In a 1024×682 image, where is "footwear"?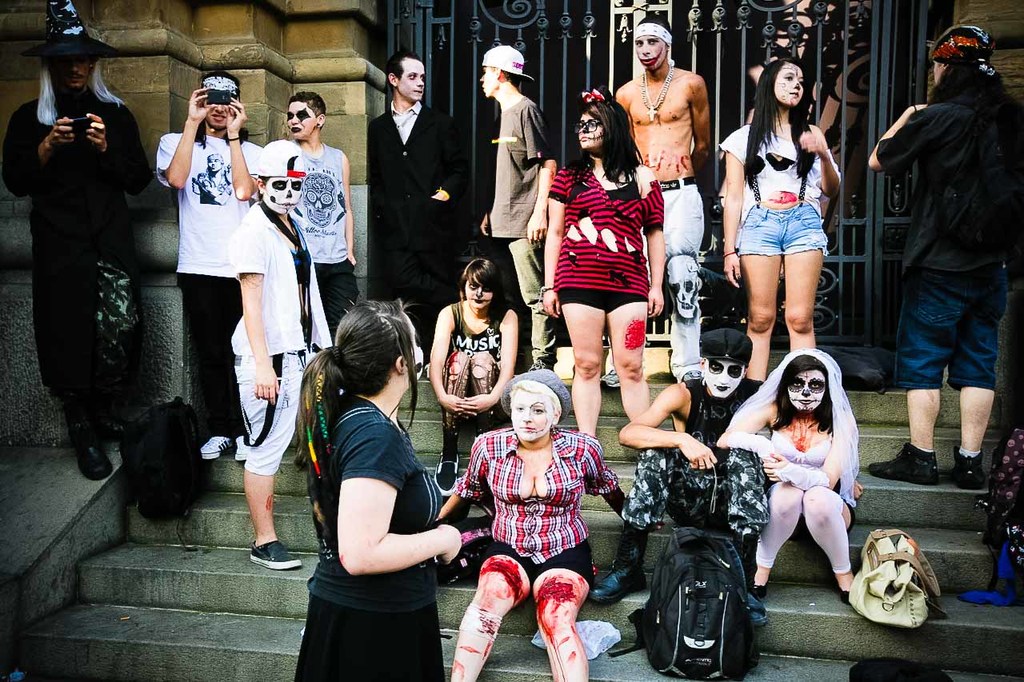
247:537:304:568.
